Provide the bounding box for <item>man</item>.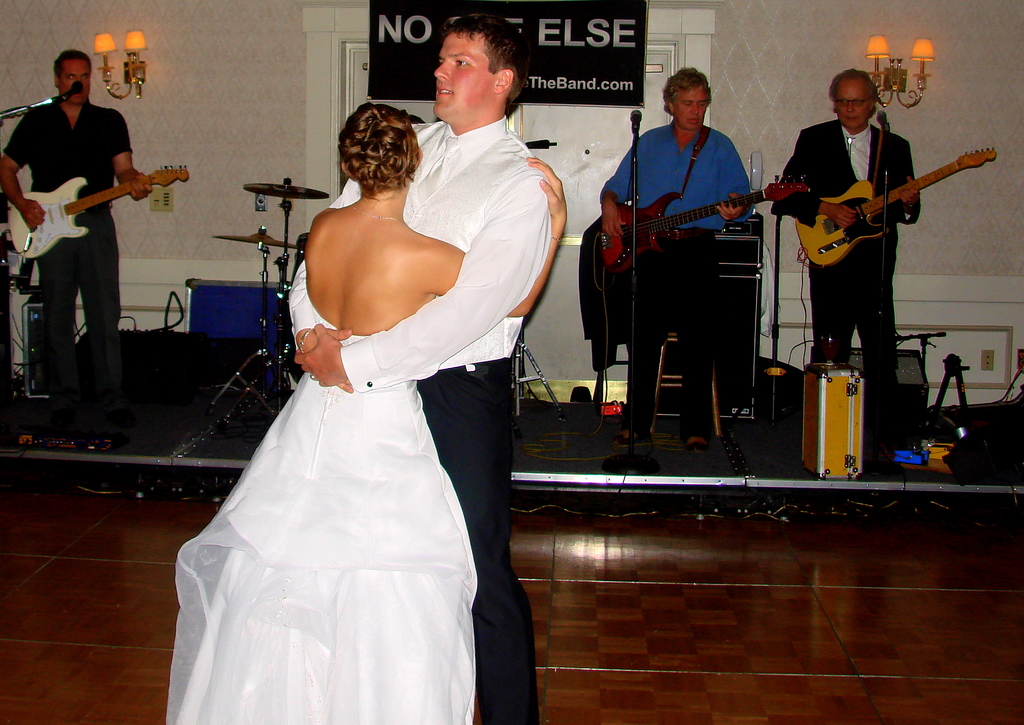
<region>600, 64, 765, 446</region>.
